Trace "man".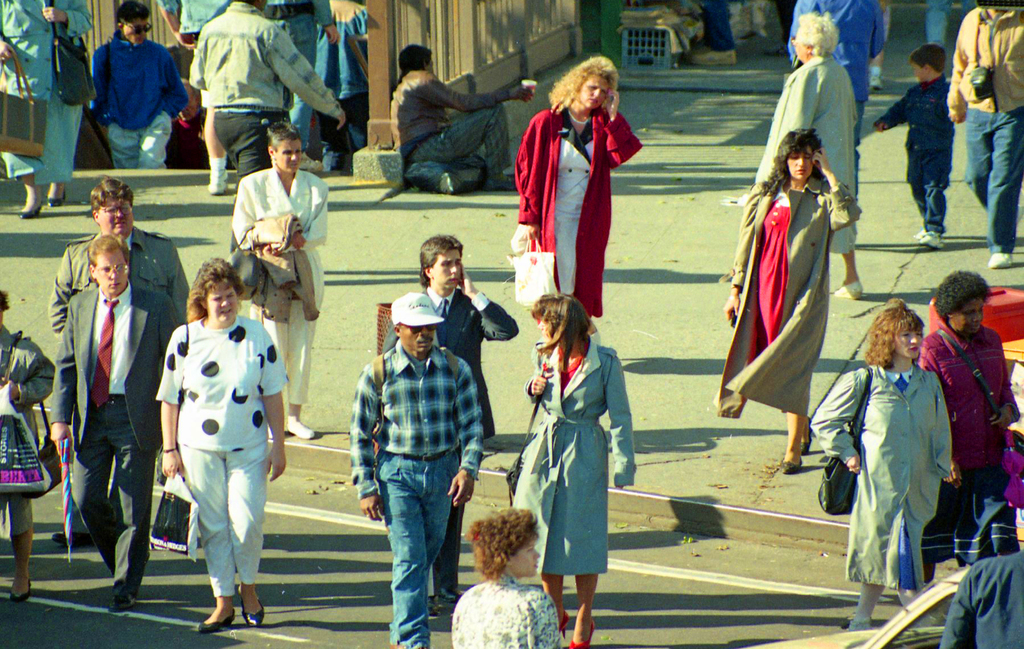
Traced to detection(189, 0, 333, 180).
